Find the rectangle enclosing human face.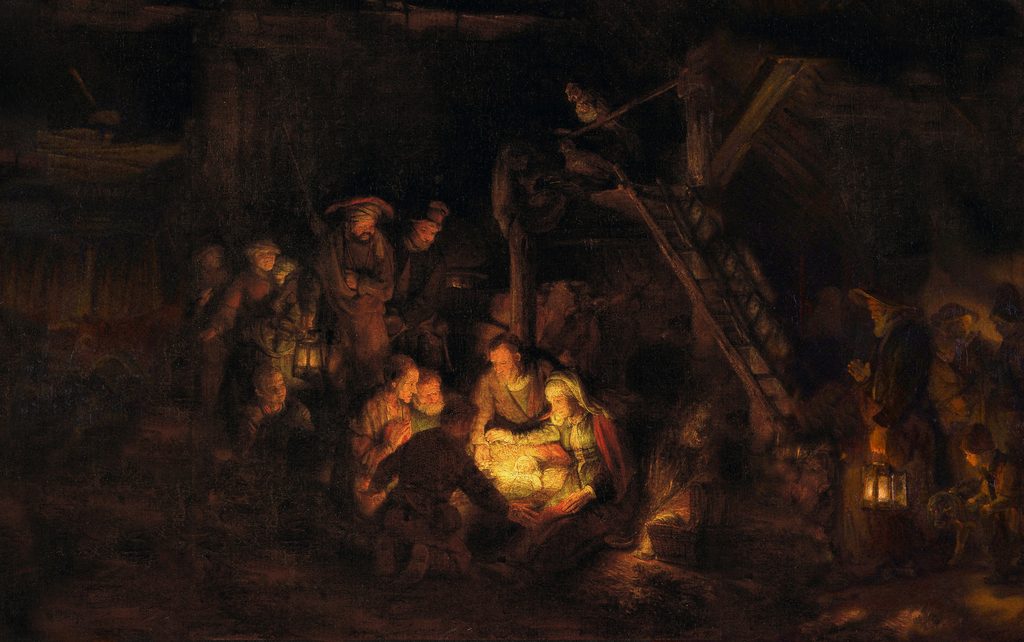
left=493, top=345, right=515, bottom=381.
